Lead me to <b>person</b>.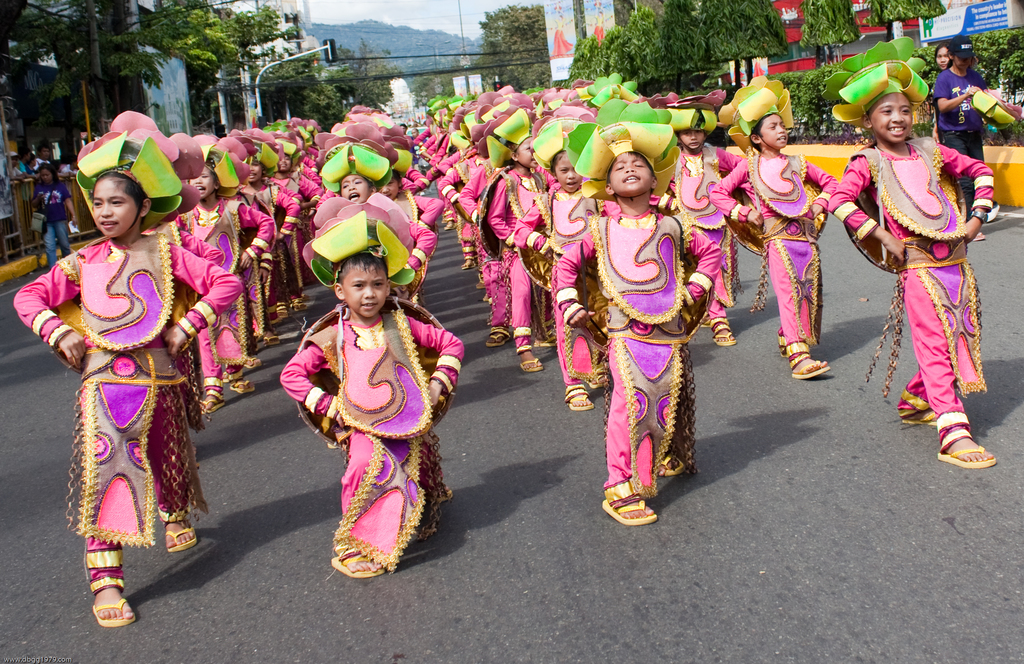
Lead to [928,36,998,219].
